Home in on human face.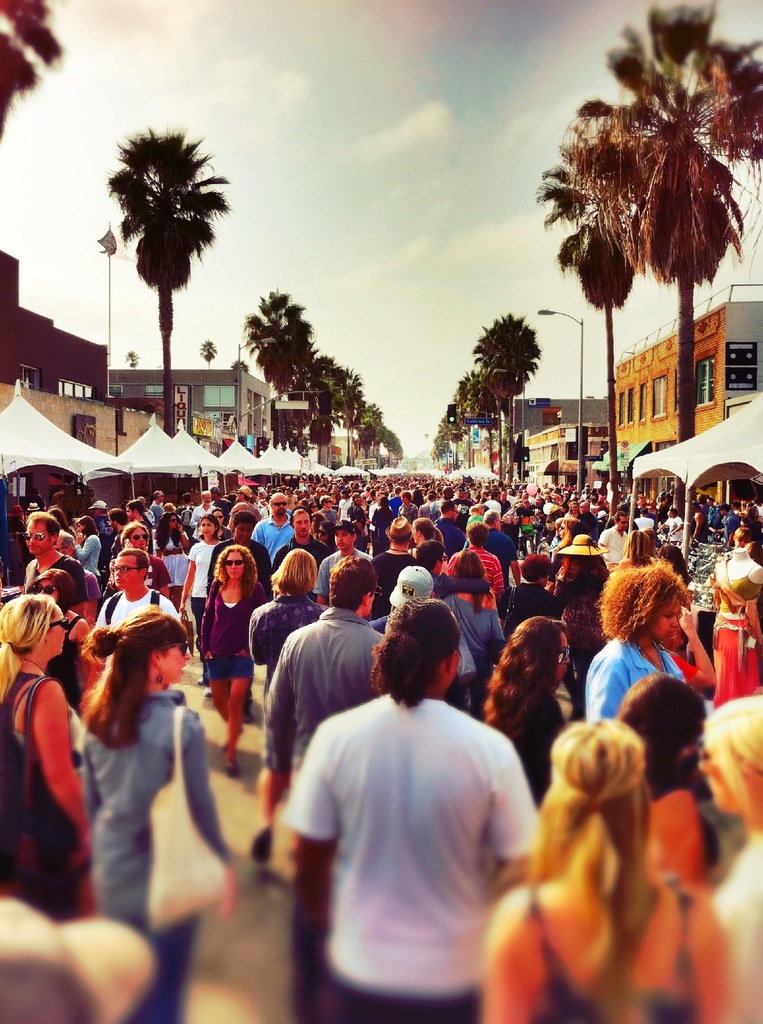
Homed in at [165,642,191,684].
